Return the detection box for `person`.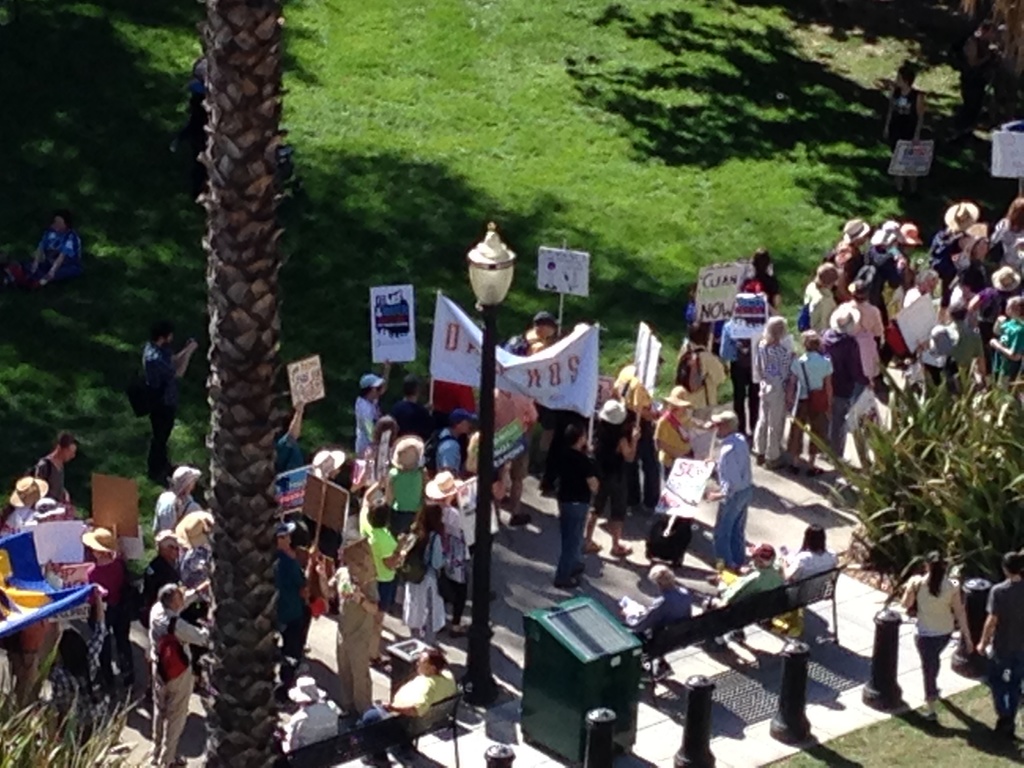
bbox=(166, 56, 210, 156).
